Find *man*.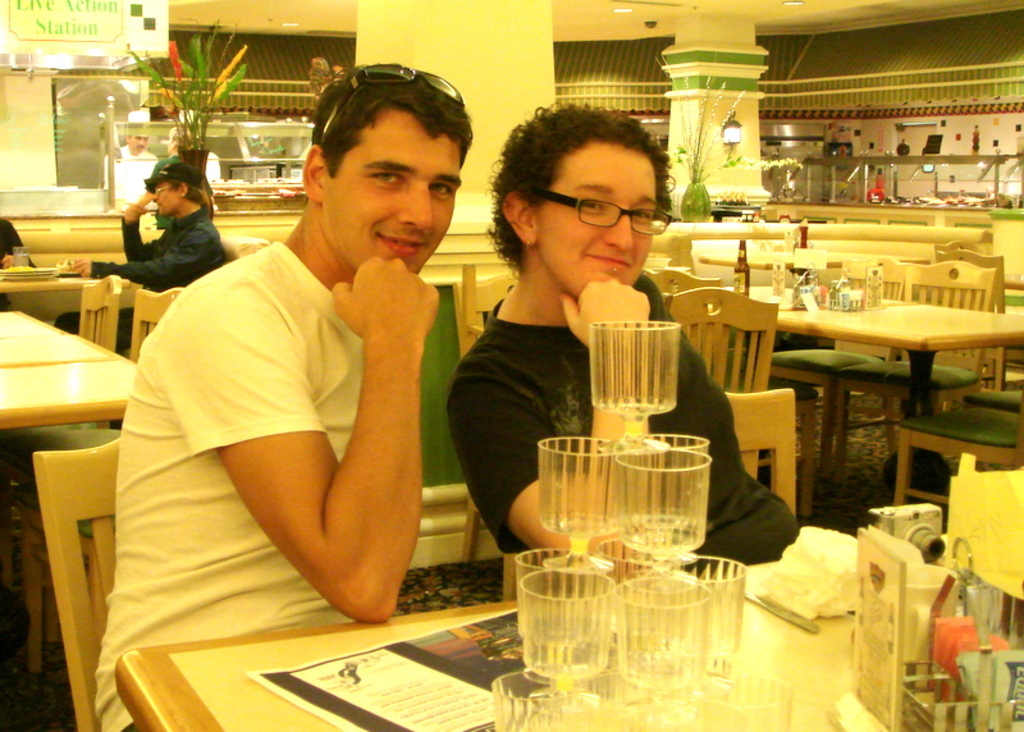
(x1=100, y1=60, x2=499, y2=703).
